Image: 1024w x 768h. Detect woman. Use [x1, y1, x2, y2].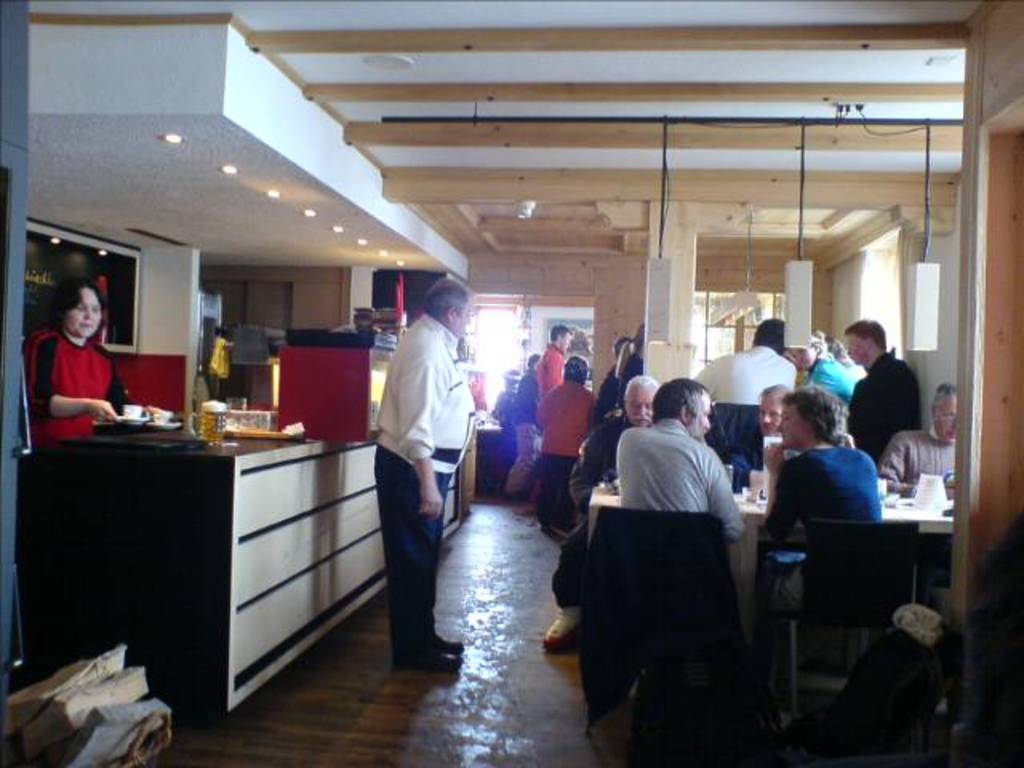
[19, 266, 122, 453].
